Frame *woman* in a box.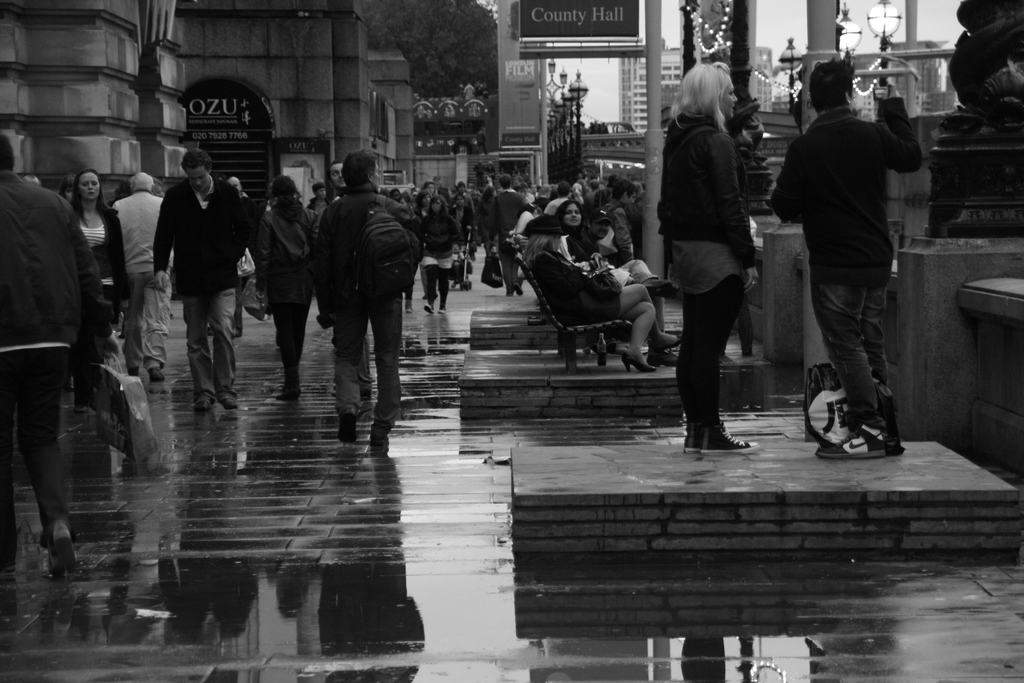
(x1=259, y1=175, x2=317, y2=399).
